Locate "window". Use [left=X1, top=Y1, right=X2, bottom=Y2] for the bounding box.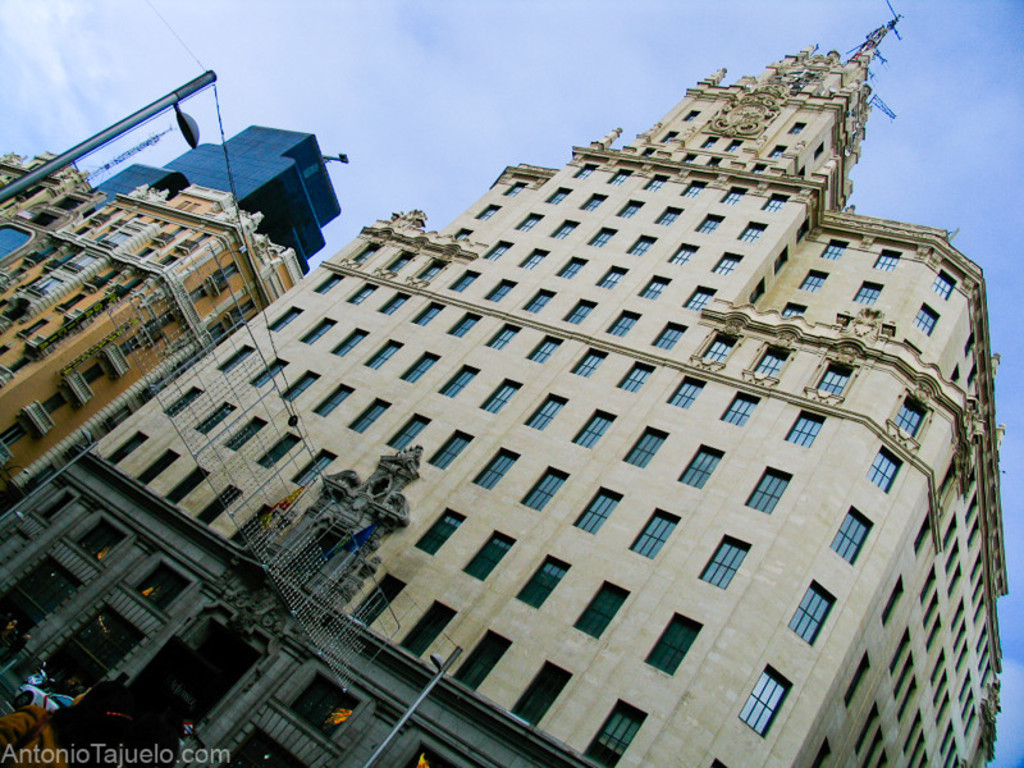
[left=684, top=105, right=705, bottom=122].
